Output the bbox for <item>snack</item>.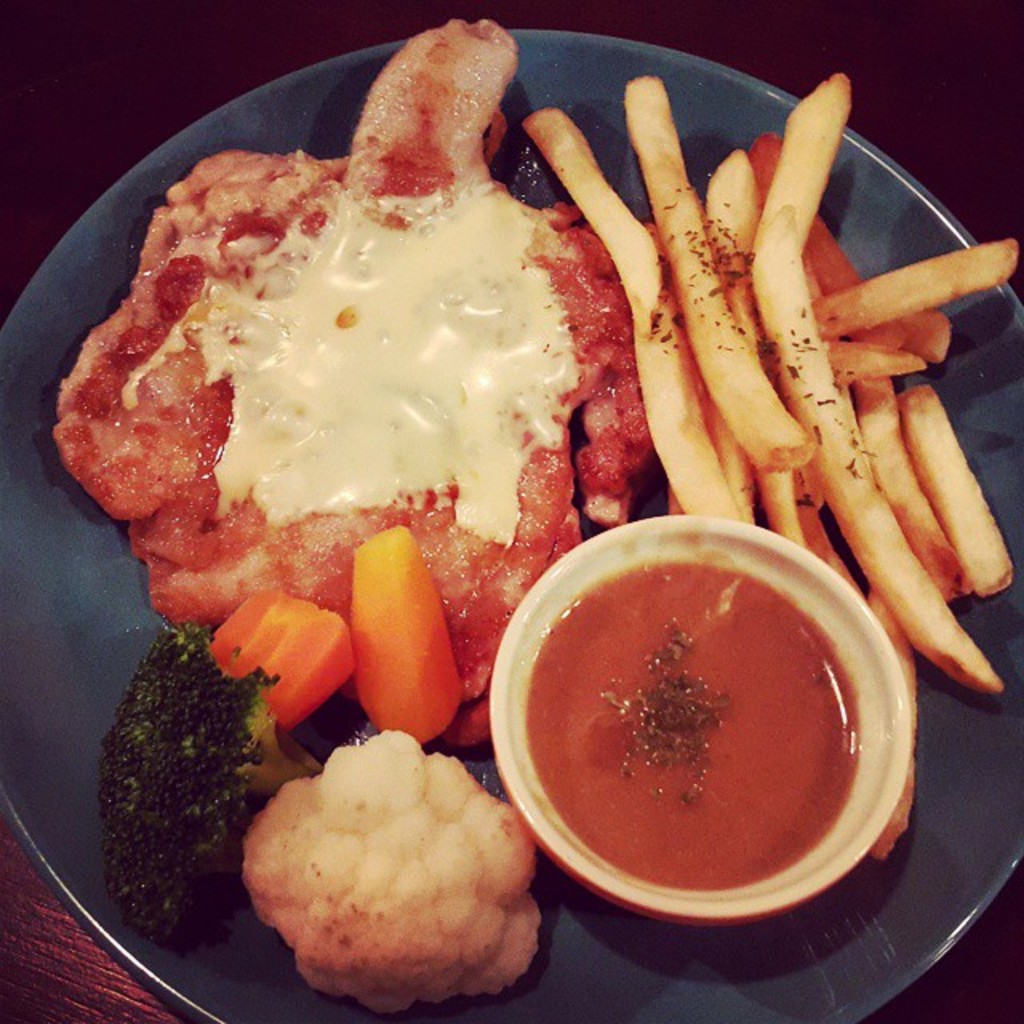
[539,58,1022,861].
